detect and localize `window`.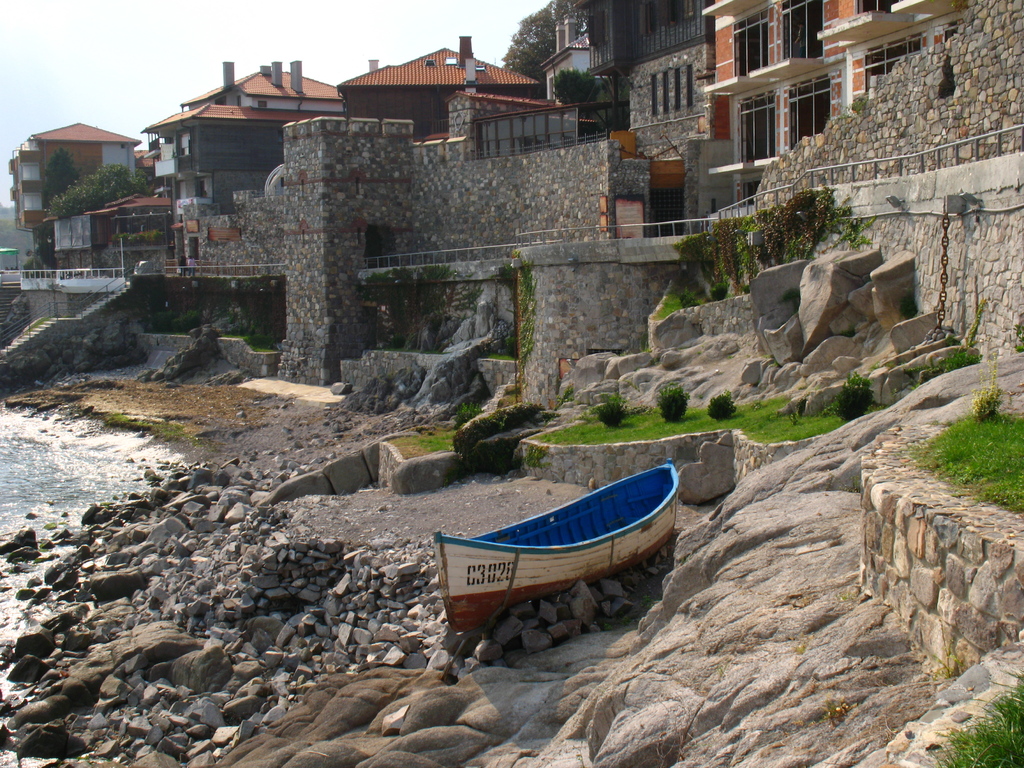
Localized at pyautogui.locateOnScreen(779, 0, 825, 59).
